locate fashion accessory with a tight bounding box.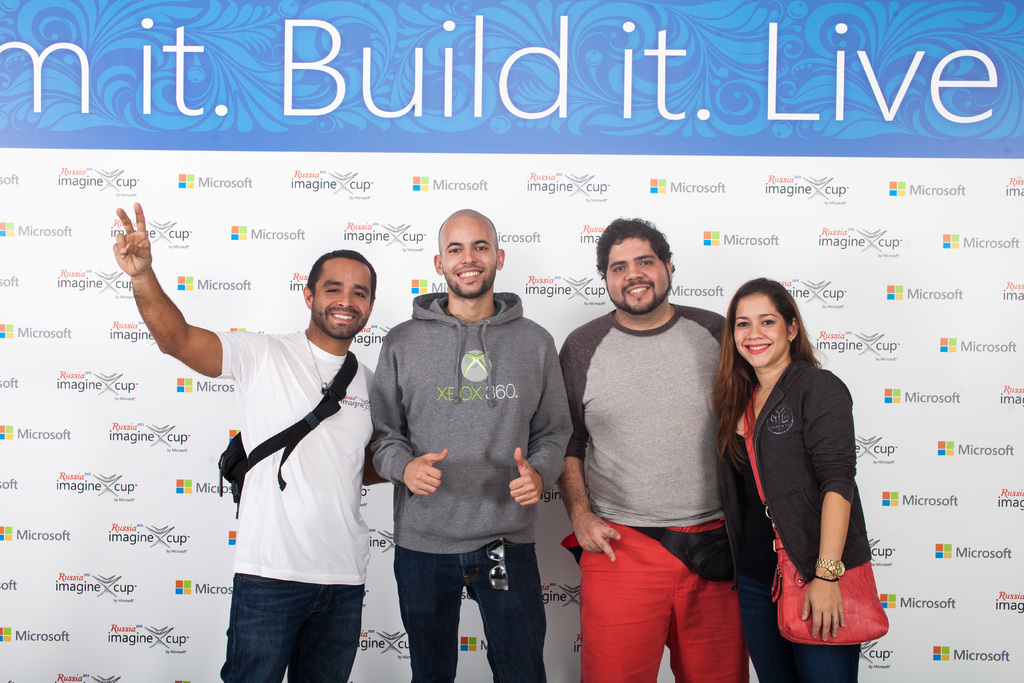
488/538/510/591.
